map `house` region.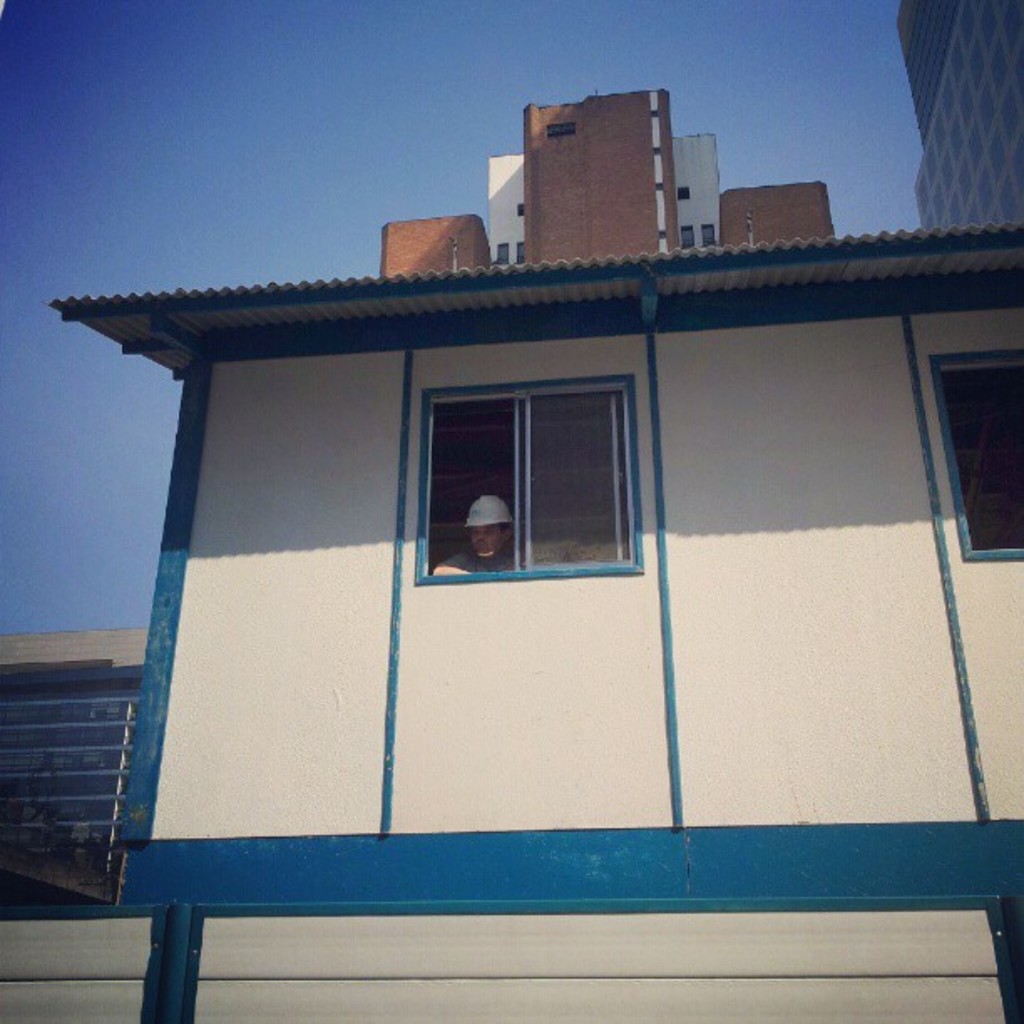
Mapped to left=54, top=218, right=1022, bottom=1022.
